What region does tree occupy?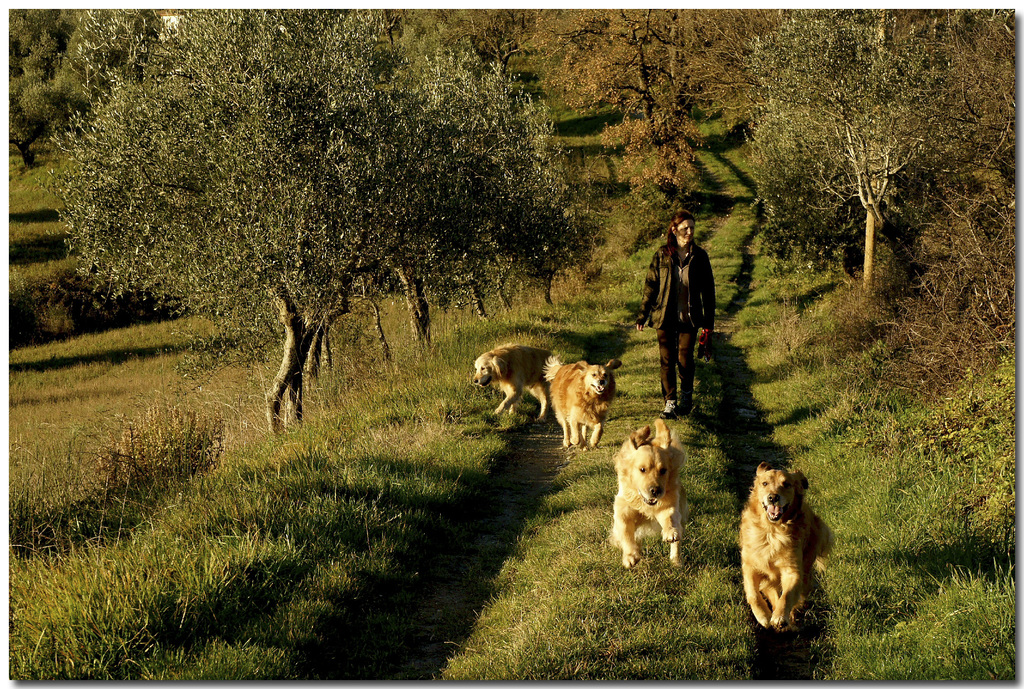
x1=740 y1=33 x2=957 y2=290.
